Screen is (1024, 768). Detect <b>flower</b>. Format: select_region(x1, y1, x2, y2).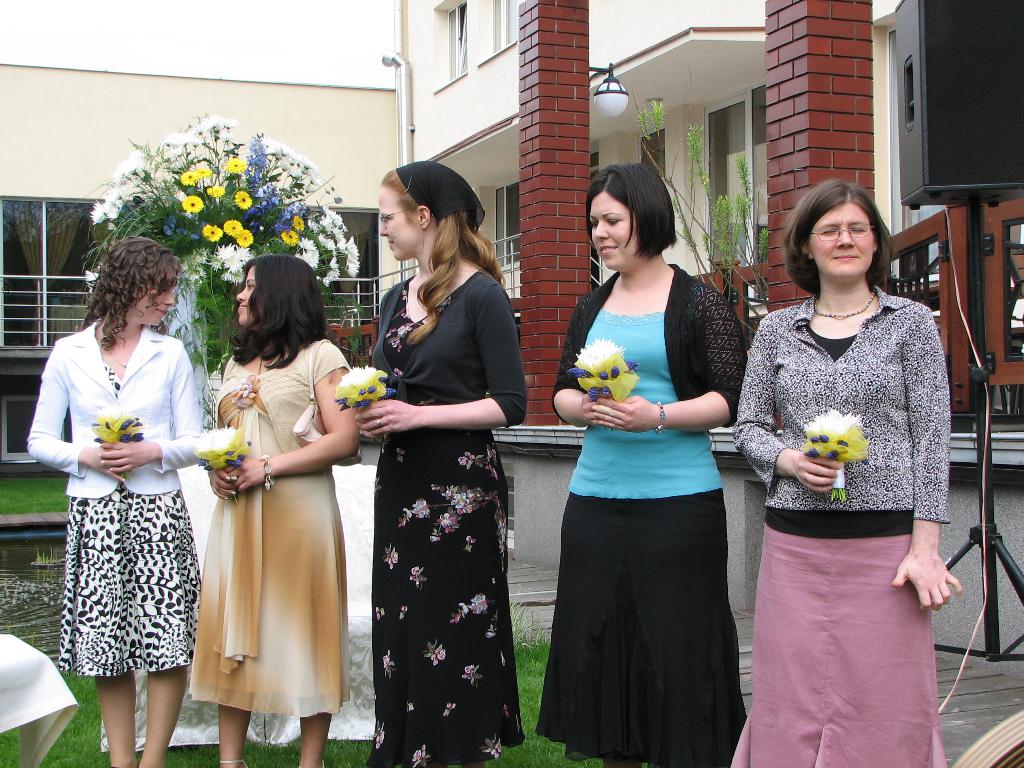
select_region(233, 186, 258, 213).
